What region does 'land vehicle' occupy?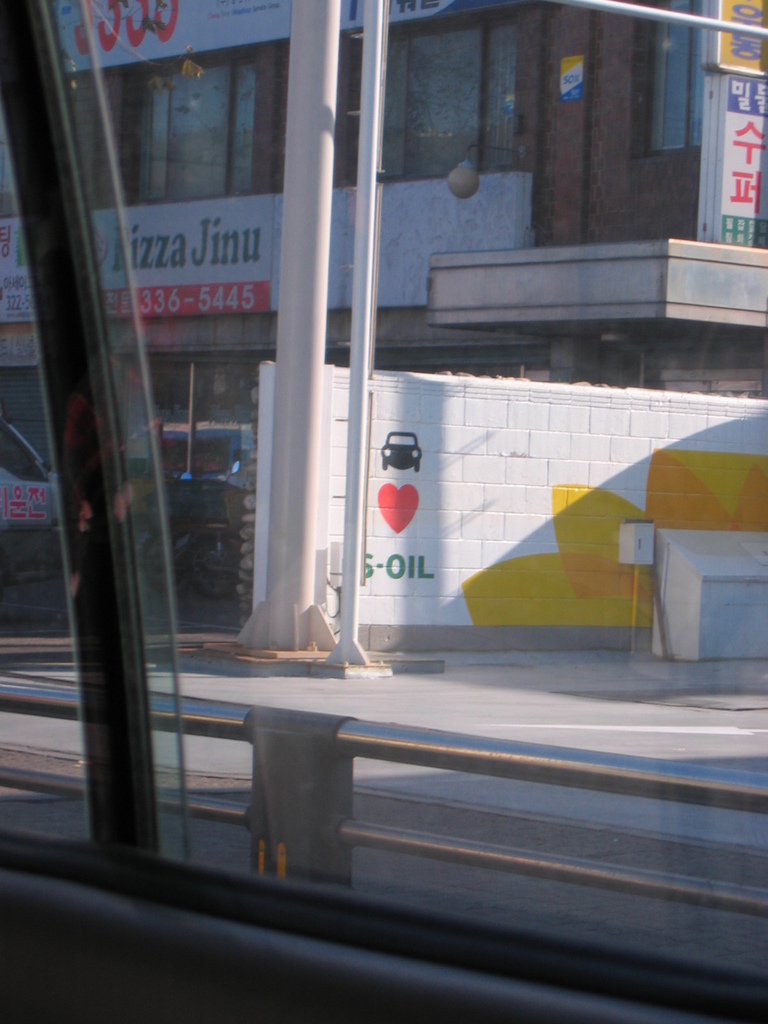
(x1=372, y1=420, x2=418, y2=477).
